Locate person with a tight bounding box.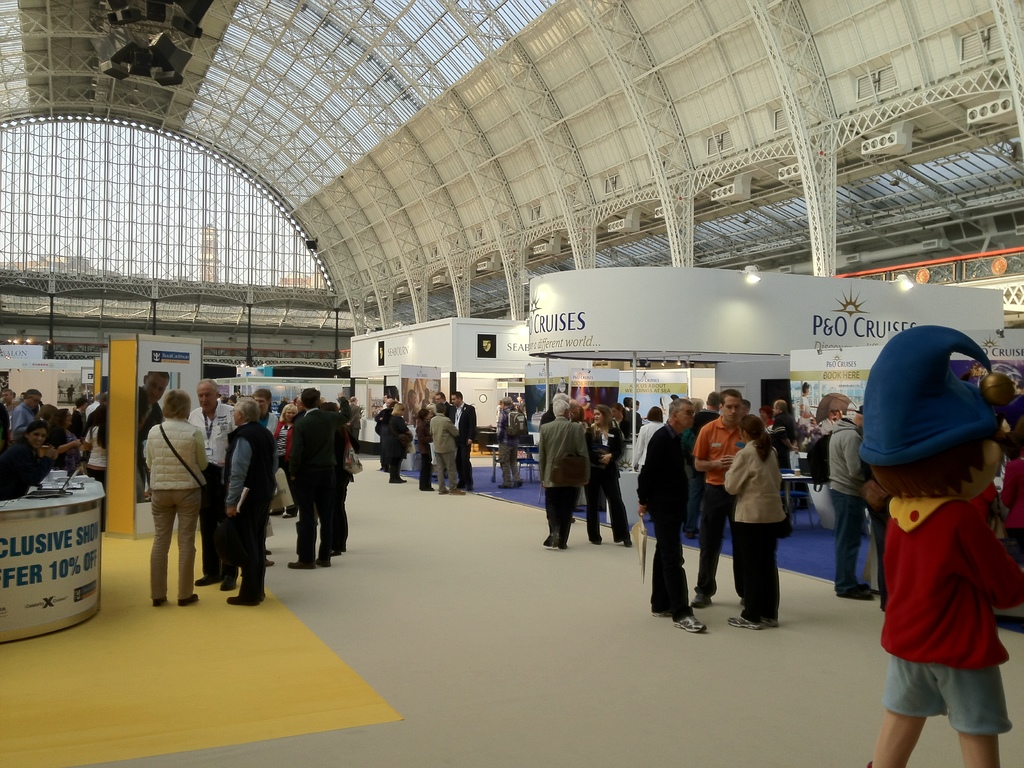
BBox(534, 401, 582, 543).
